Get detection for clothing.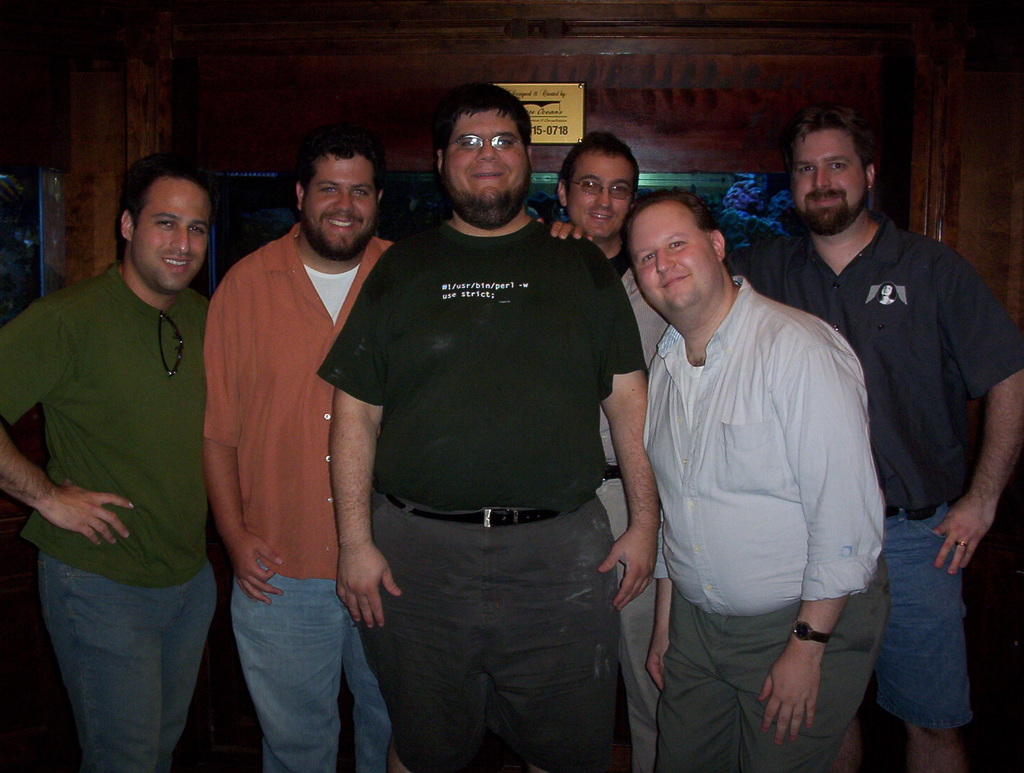
Detection: (left=324, top=211, right=653, bottom=772).
